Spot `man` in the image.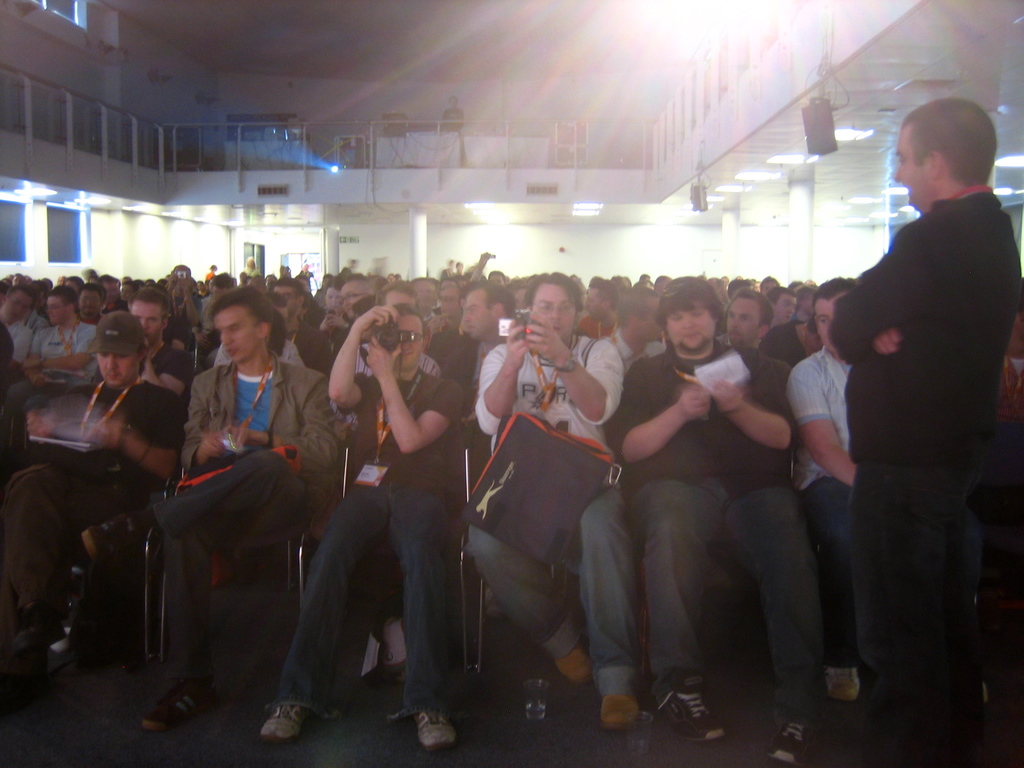
`man` found at Rect(602, 280, 828, 764).
